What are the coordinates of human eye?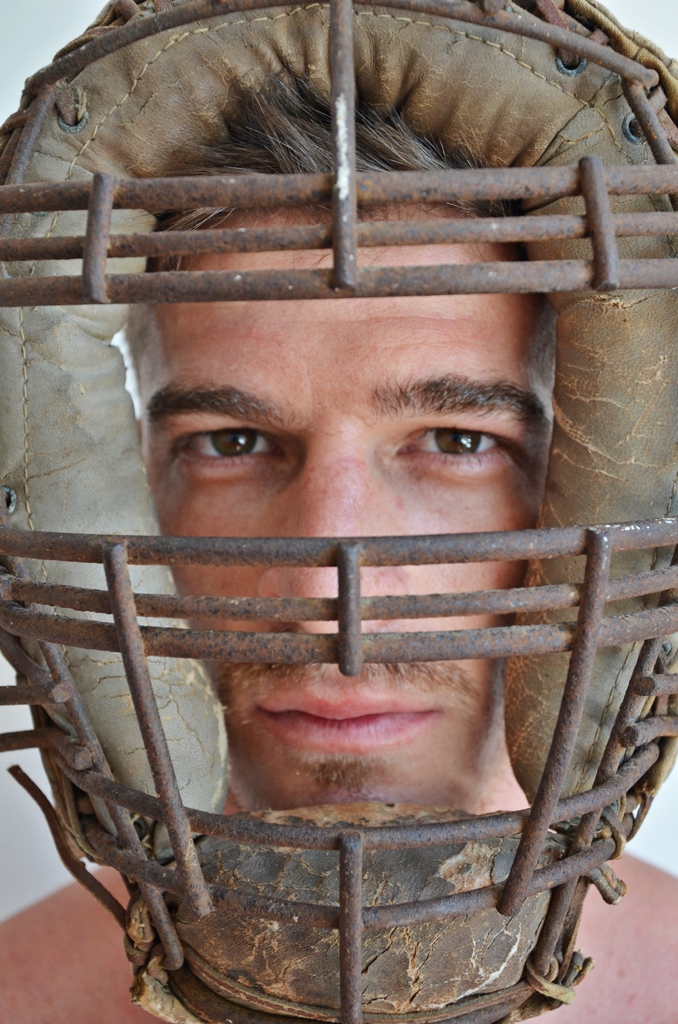
(x1=398, y1=420, x2=510, y2=468).
